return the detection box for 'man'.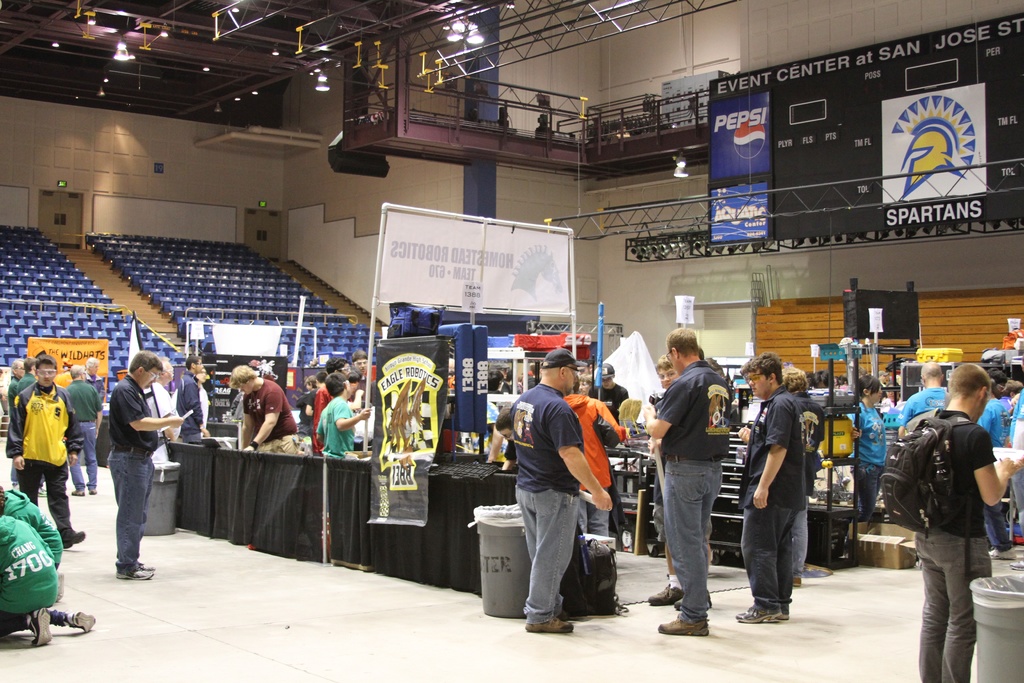
67,365,104,497.
